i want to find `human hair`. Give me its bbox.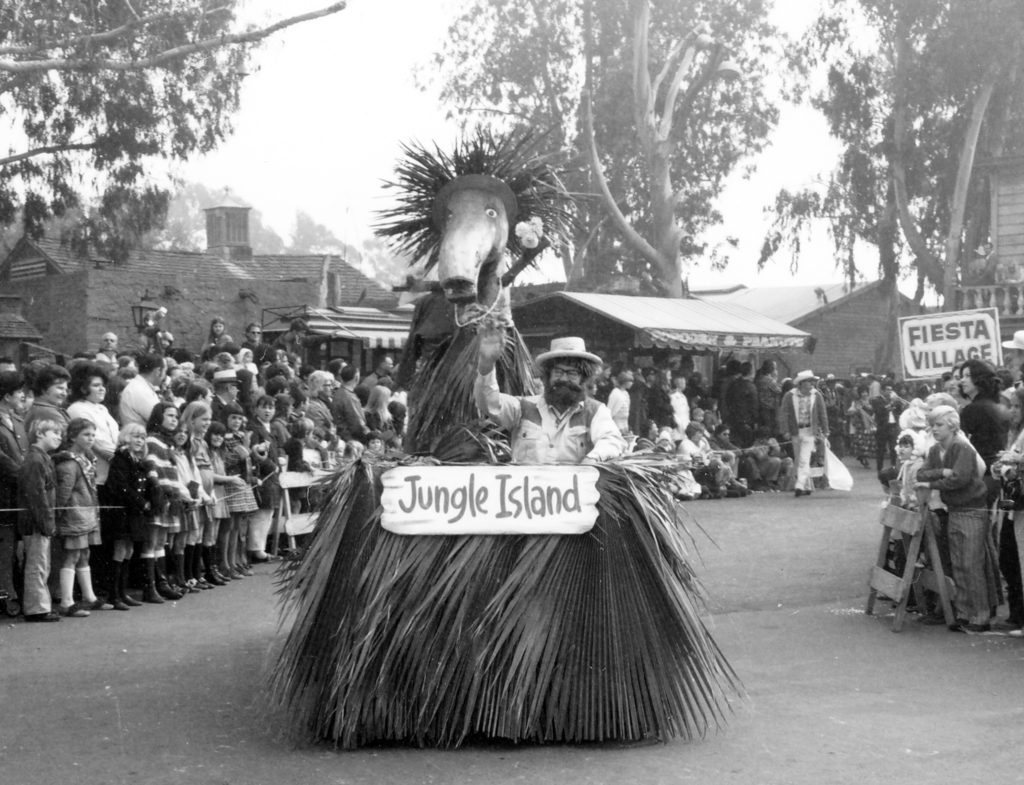
<bbox>186, 380, 208, 403</bbox>.
